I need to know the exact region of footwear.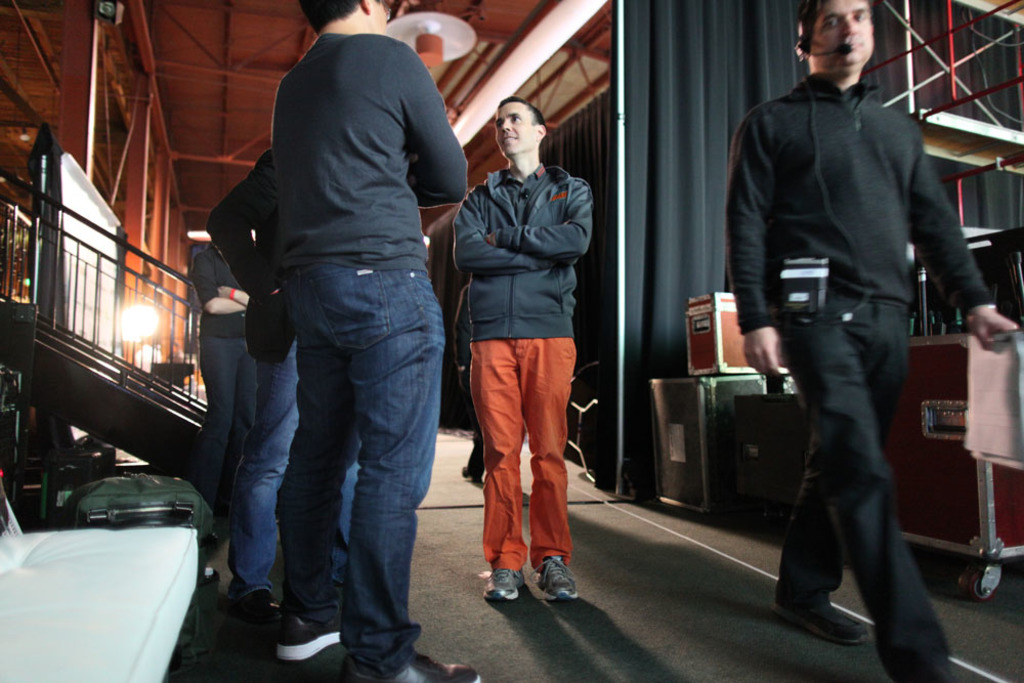
Region: box=[508, 555, 585, 613].
